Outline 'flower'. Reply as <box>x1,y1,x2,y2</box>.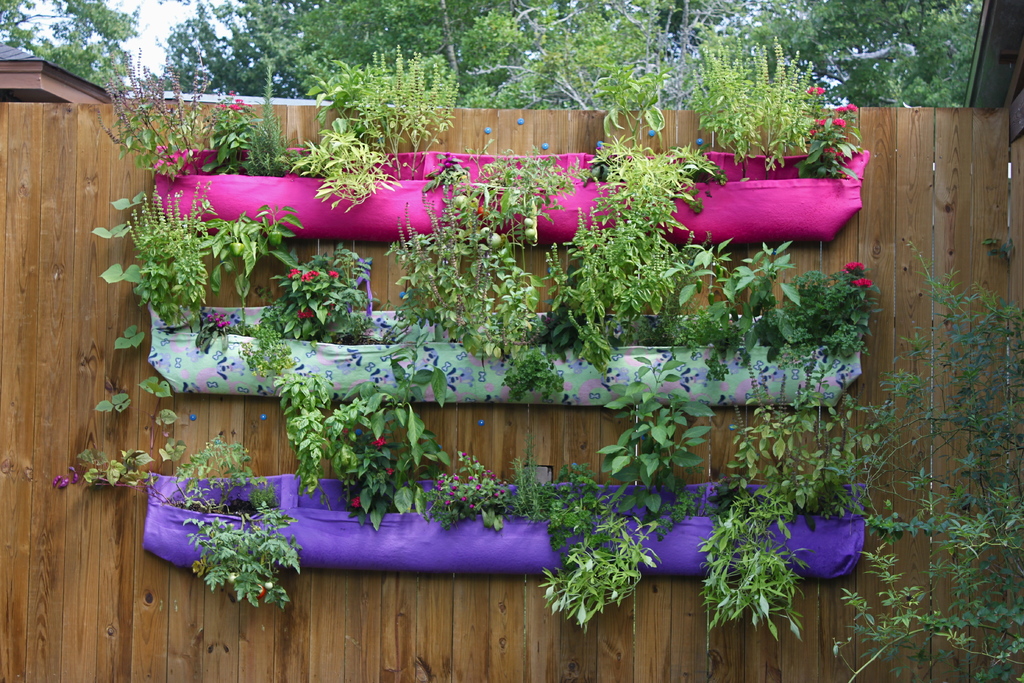
<box>299,309,315,321</box>.
